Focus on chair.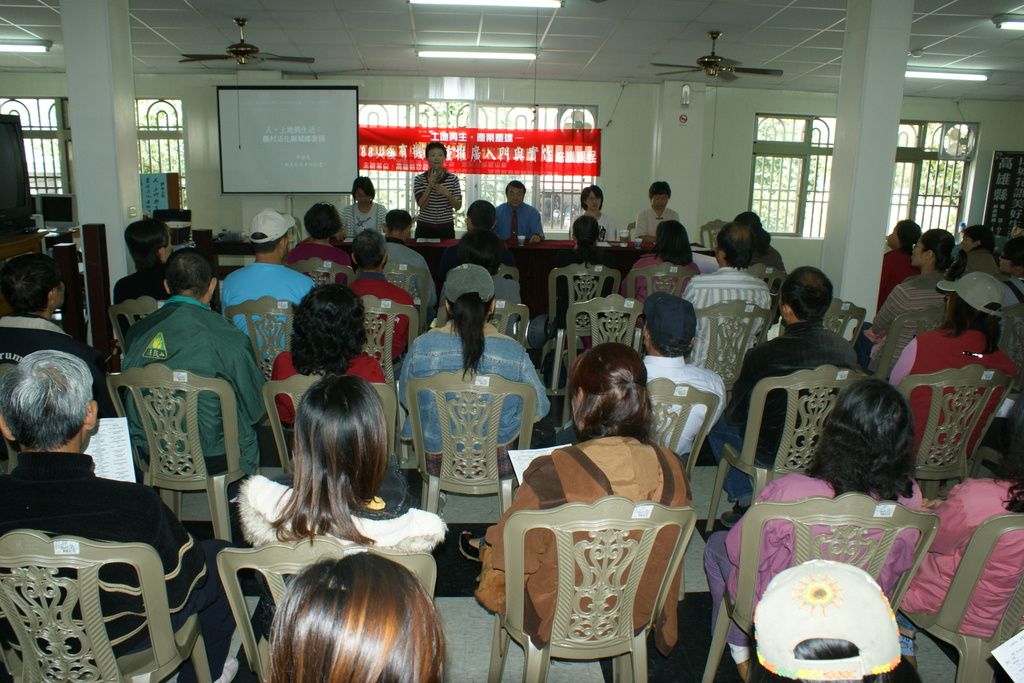
Focused at (698,219,729,253).
